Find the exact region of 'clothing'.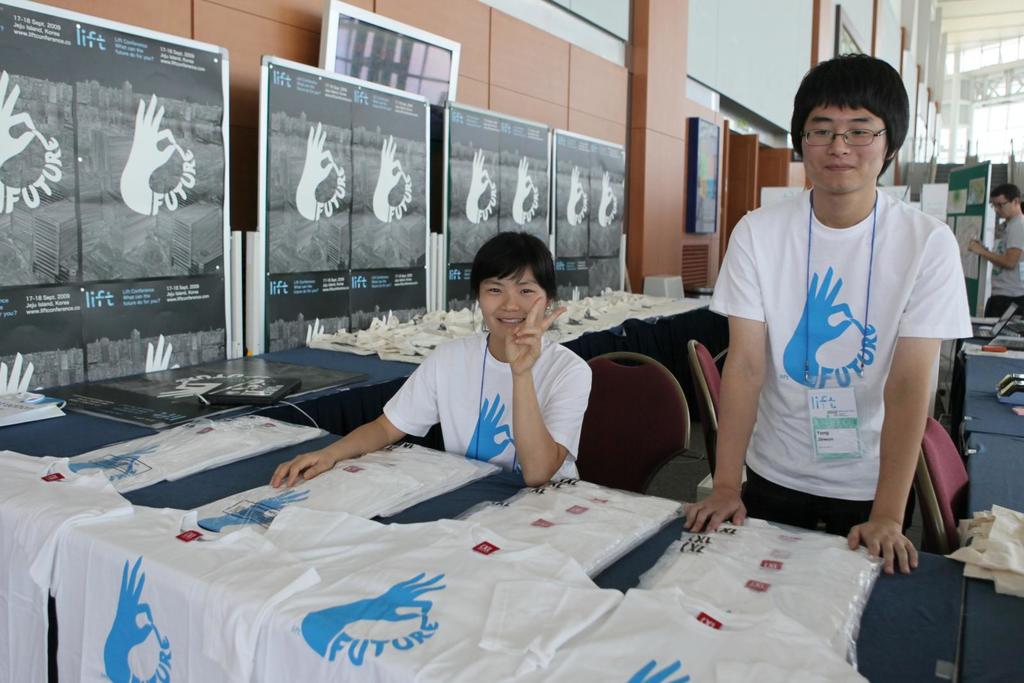
Exact region: detection(275, 506, 619, 682).
